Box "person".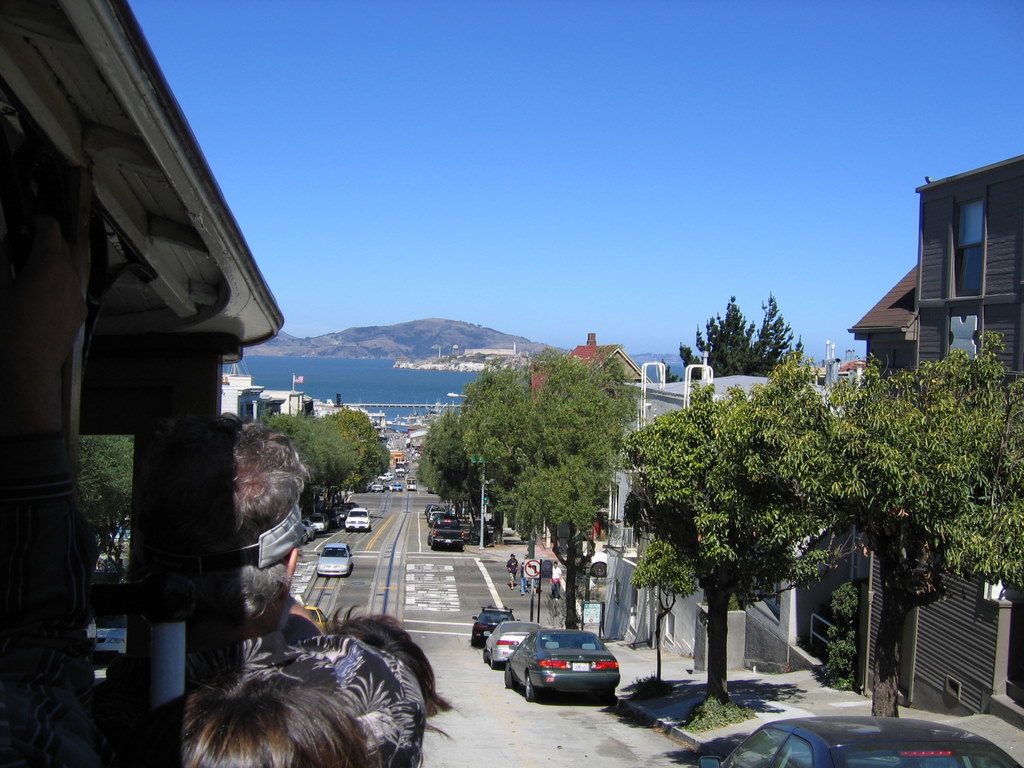
box=[518, 564, 535, 590].
